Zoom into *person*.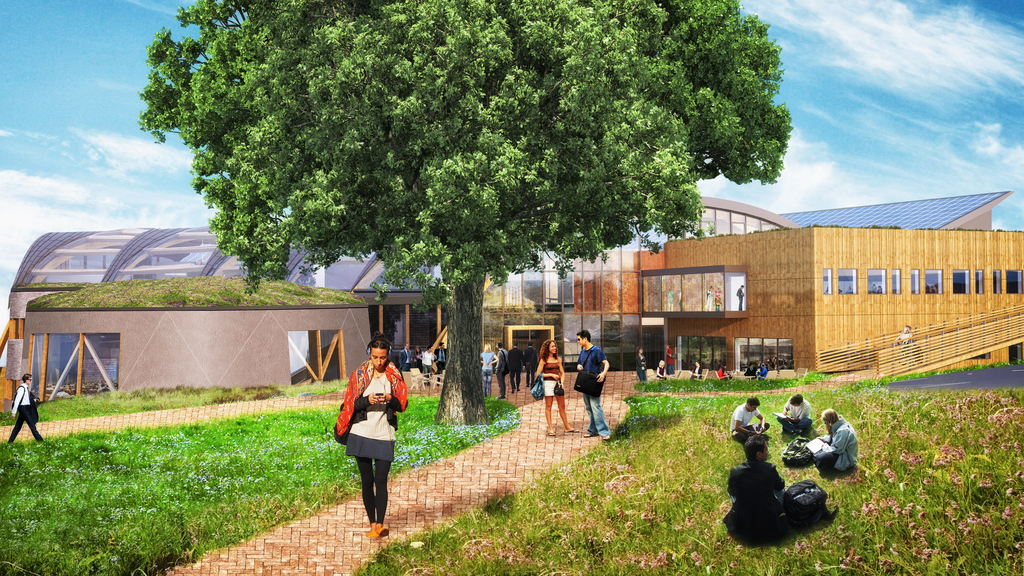
Zoom target: Rect(4, 372, 49, 447).
